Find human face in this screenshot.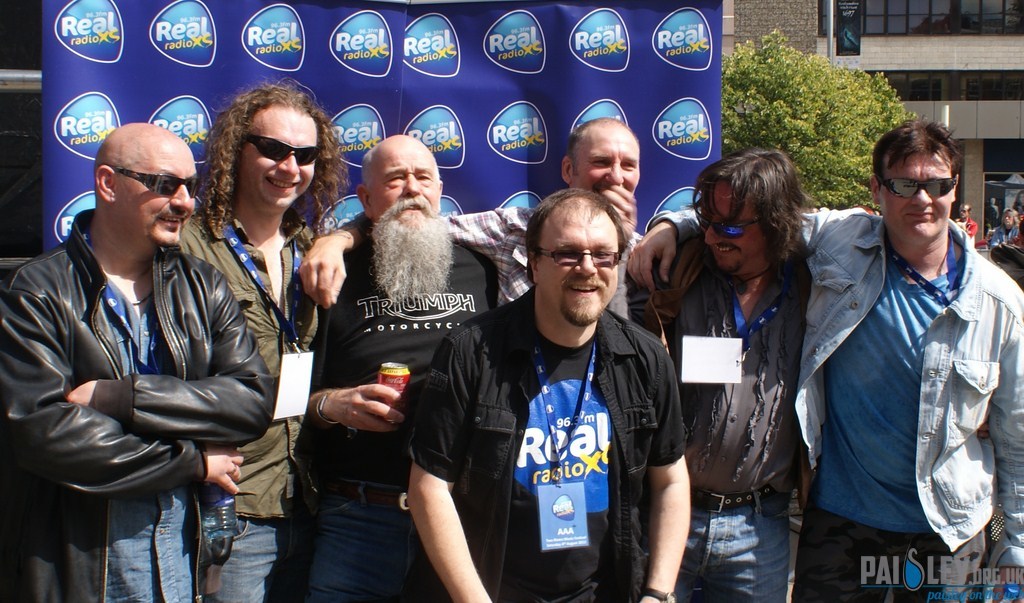
The bounding box for human face is region(575, 131, 640, 189).
